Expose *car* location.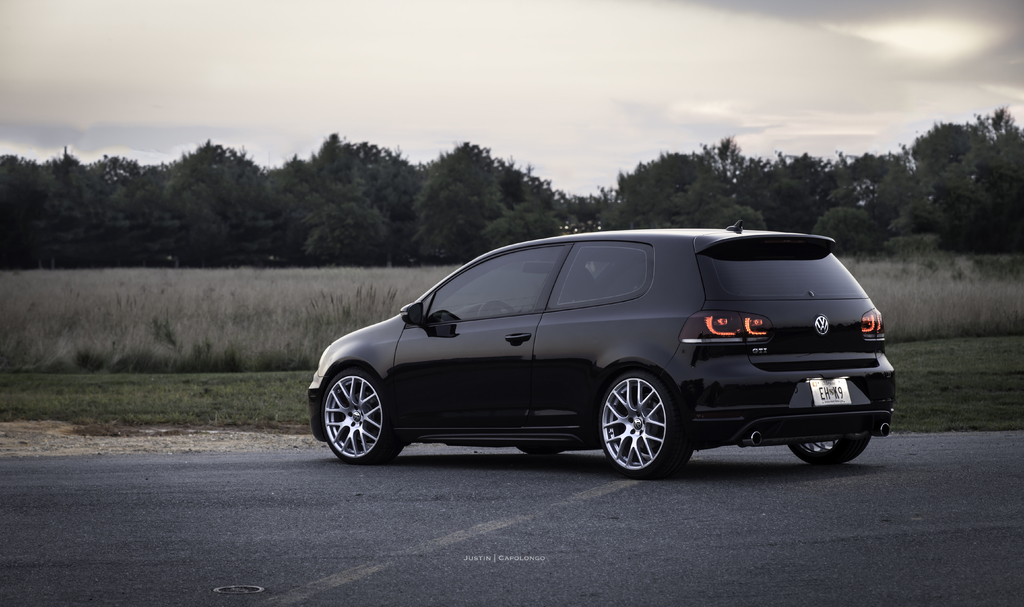
Exposed at (left=310, top=219, right=895, bottom=482).
